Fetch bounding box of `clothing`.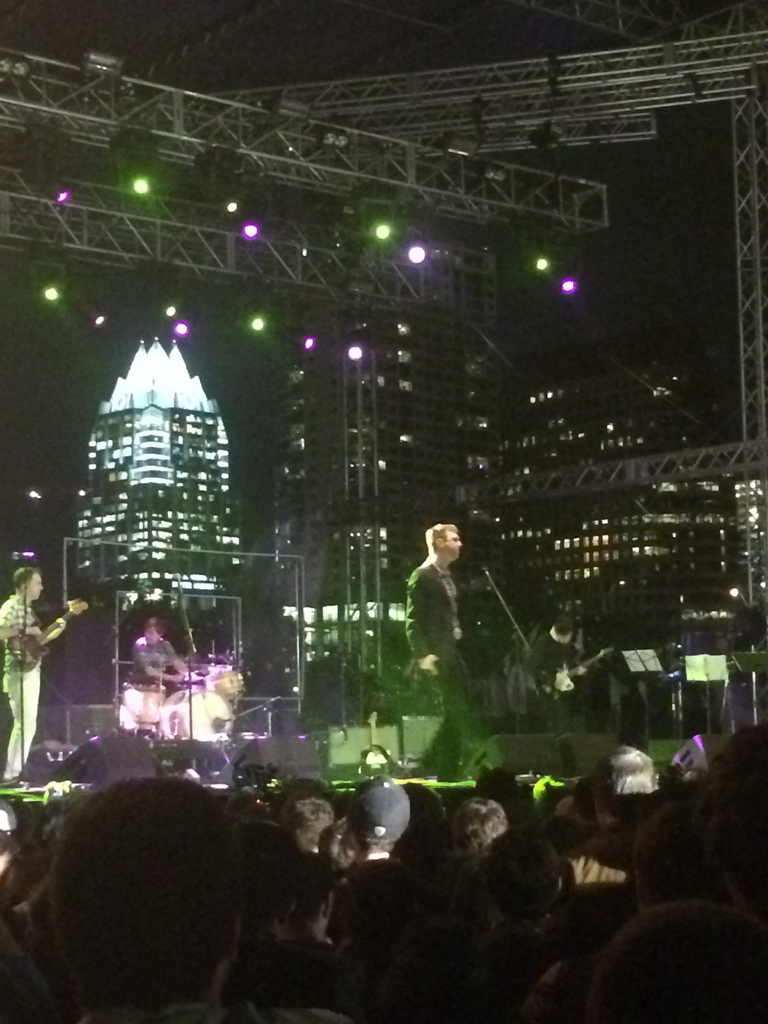
Bbox: region(408, 561, 476, 775).
